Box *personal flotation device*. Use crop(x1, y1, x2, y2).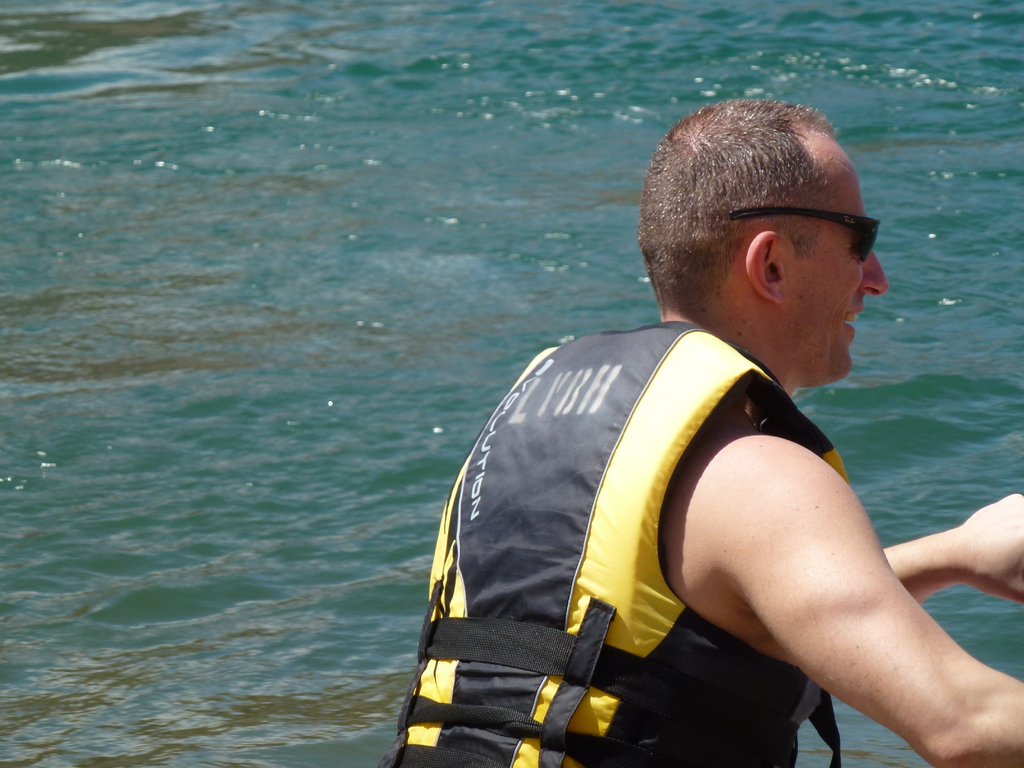
crop(375, 319, 845, 767).
